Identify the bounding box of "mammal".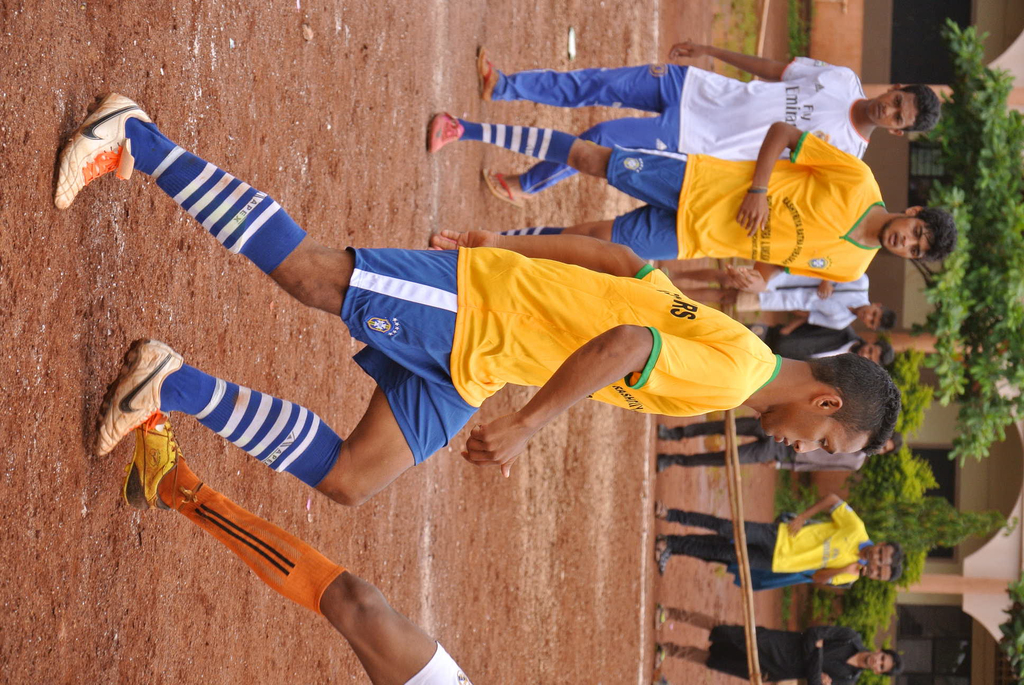
x1=662 y1=267 x2=893 y2=320.
